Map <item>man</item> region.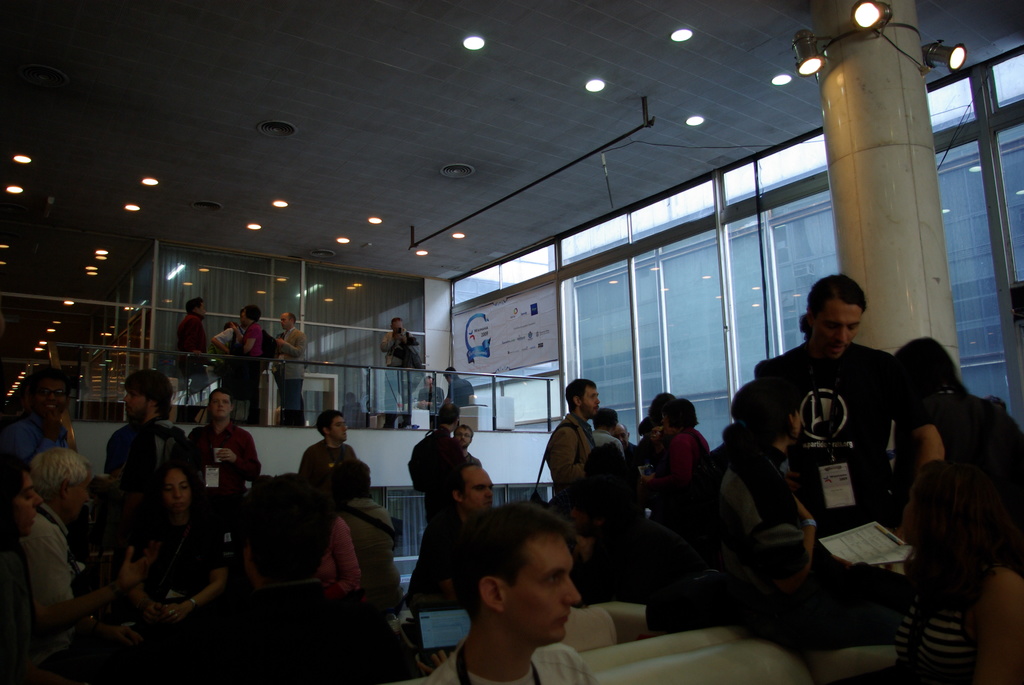
Mapped to <region>541, 378, 601, 504</region>.
